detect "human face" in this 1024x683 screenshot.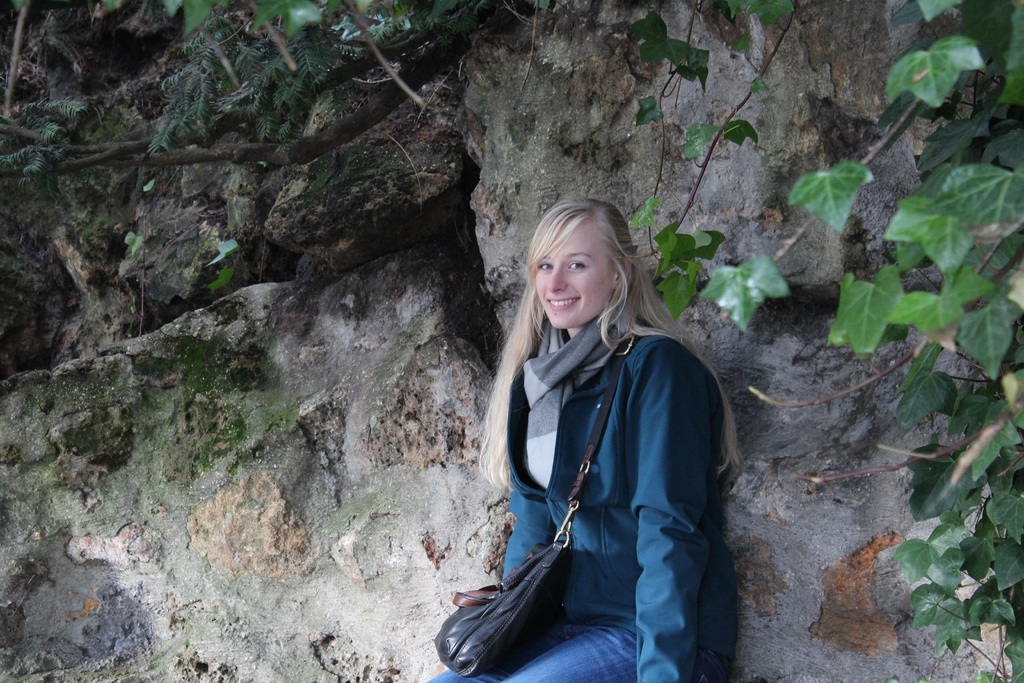
Detection: crop(527, 220, 613, 336).
